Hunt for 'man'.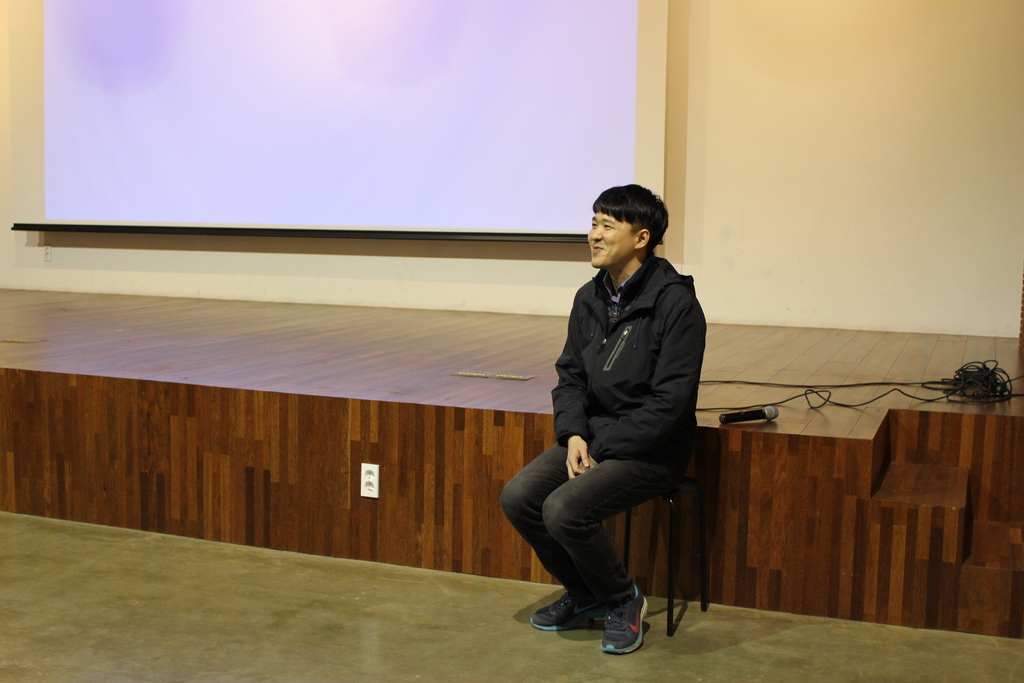
Hunted down at x1=513 y1=167 x2=717 y2=659.
